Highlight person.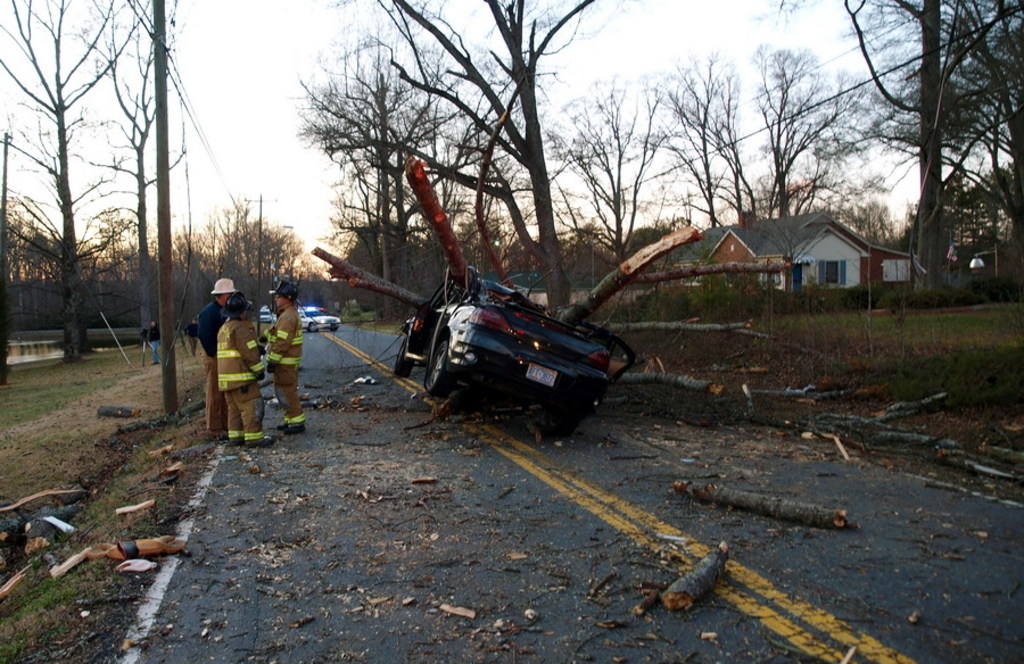
Highlighted region: pyautogui.locateOnScreen(258, 274, 299, 441).
